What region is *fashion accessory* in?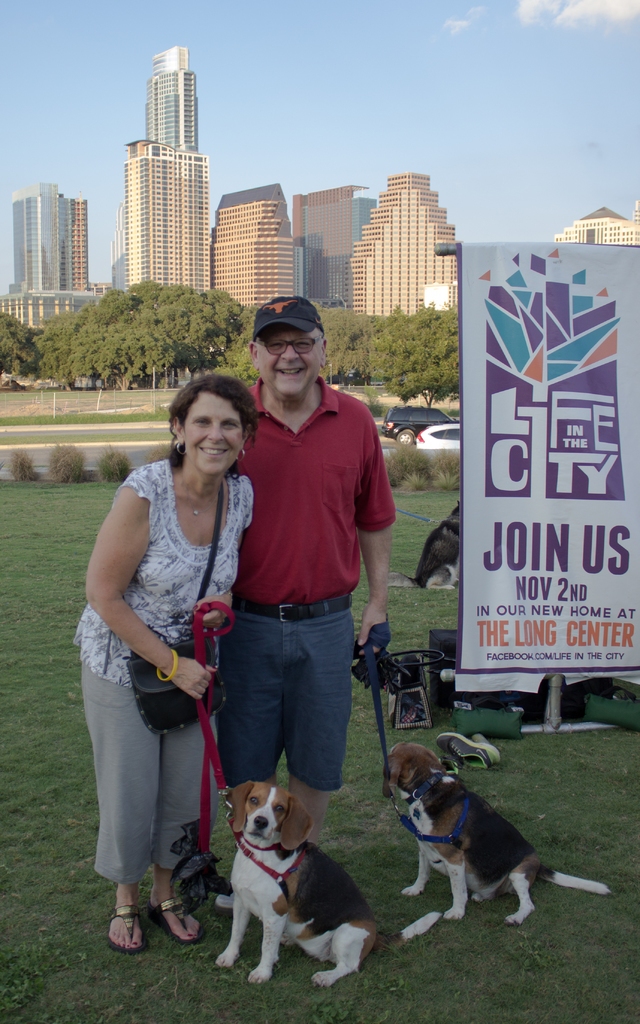
l=152, t=899, r=204, b=947.
